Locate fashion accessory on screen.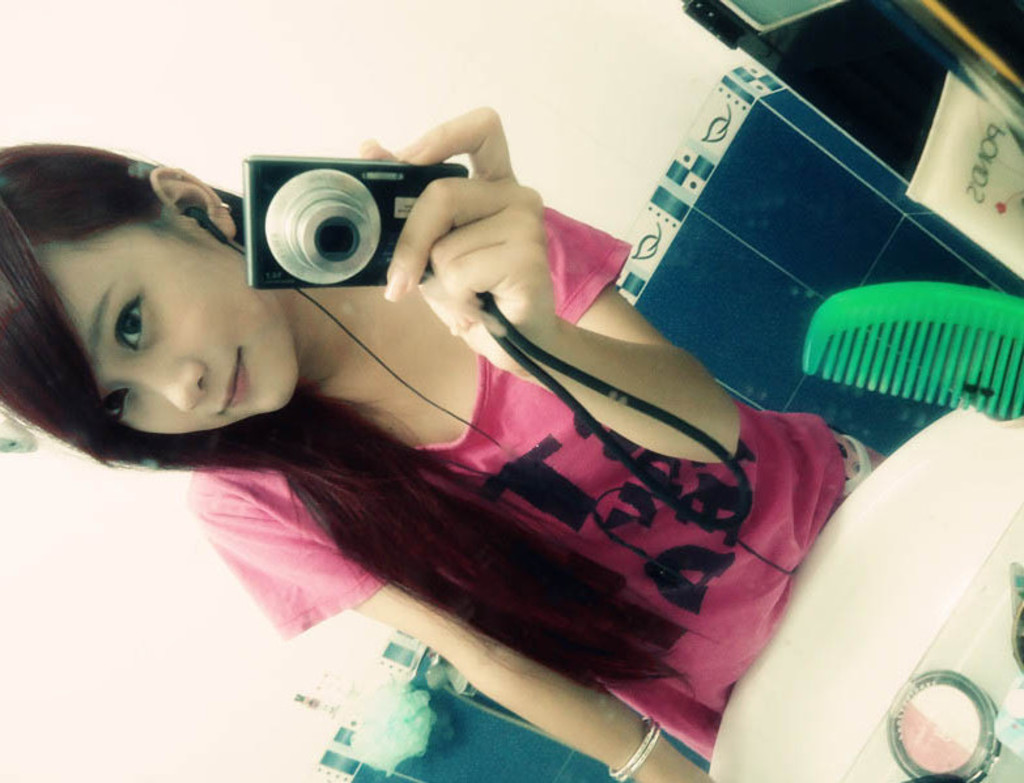
On screen at bbox=(881, 668, 1004, 782).
